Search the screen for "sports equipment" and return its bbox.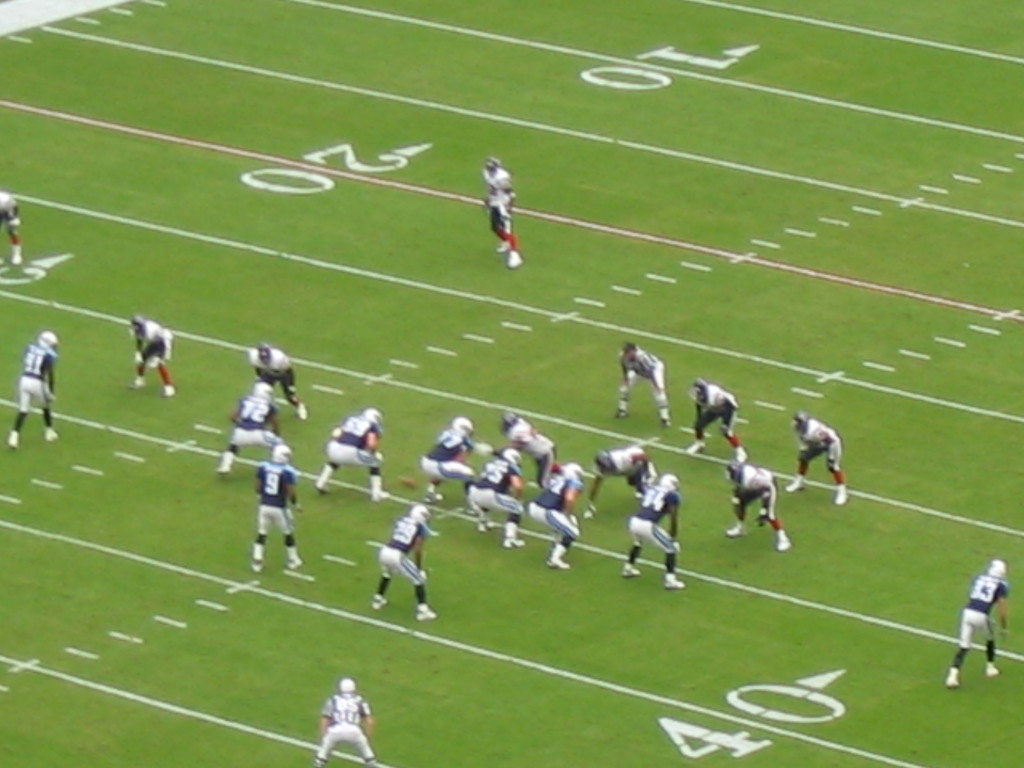
Found: box(642, 465, 654, 488).
